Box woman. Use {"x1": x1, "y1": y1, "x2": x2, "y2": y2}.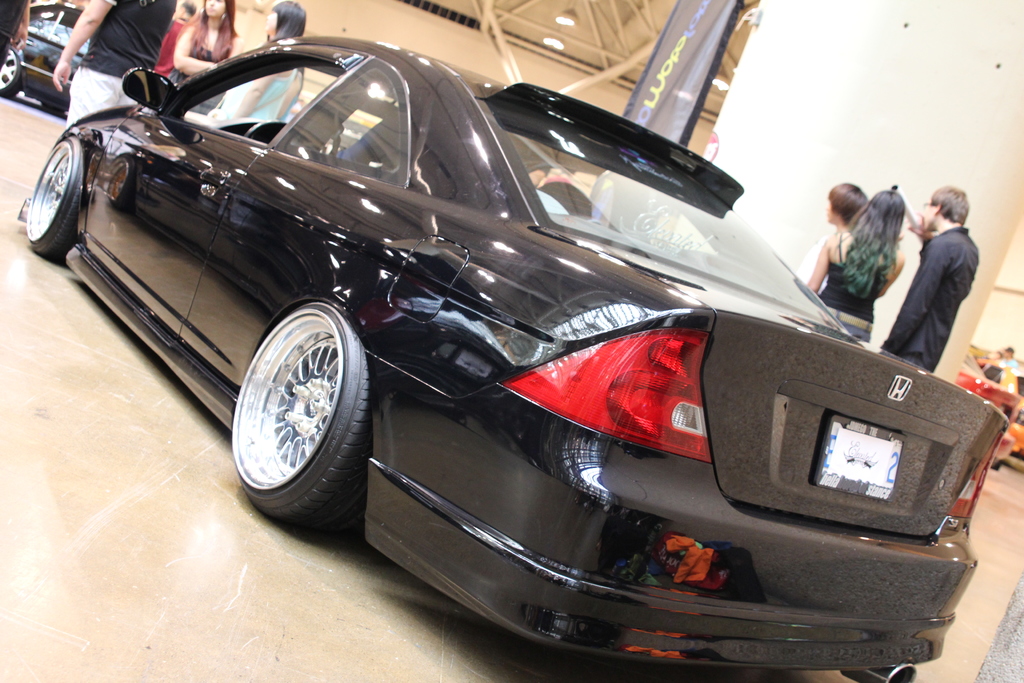
{"x1": 206, "y1": 0, "x2": 304, "y2": 126}.
